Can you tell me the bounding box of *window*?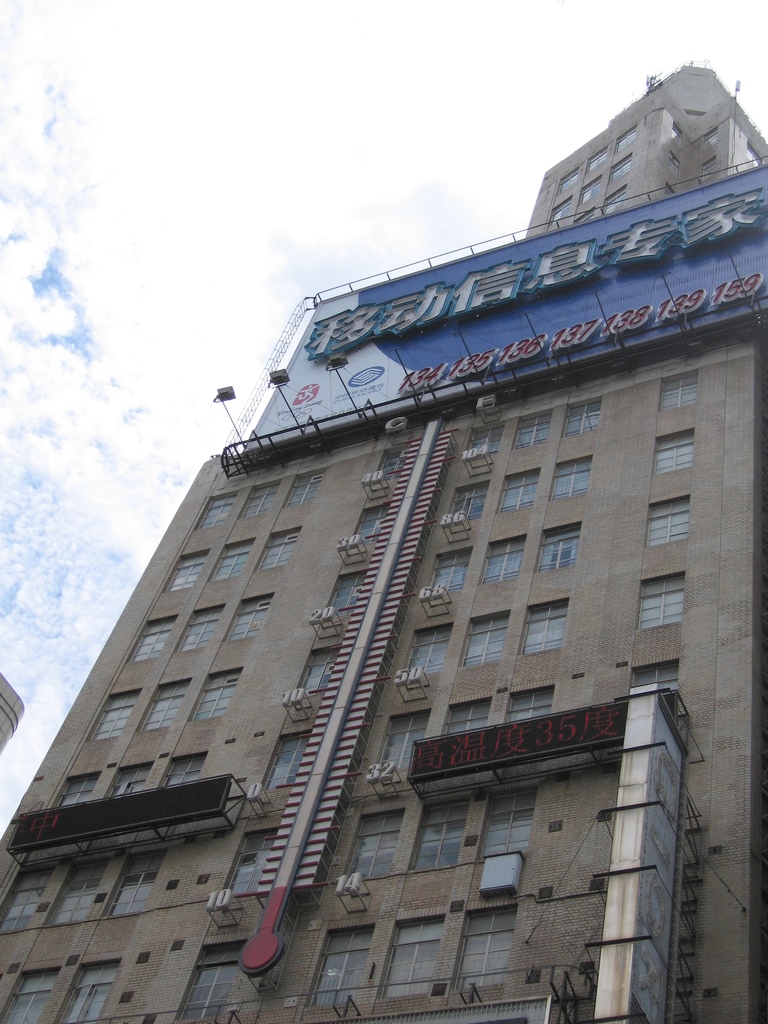
x1=163 y1=755 x2=209 y2=790.
